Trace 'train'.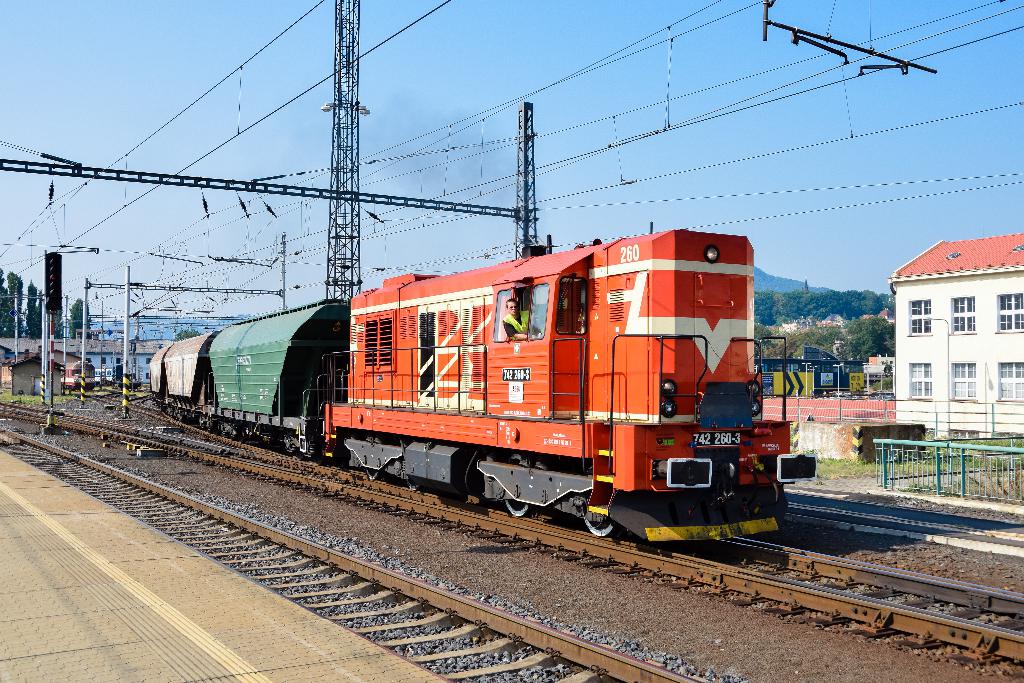
Traced to <region>148, 231, 816, 542</region>.
